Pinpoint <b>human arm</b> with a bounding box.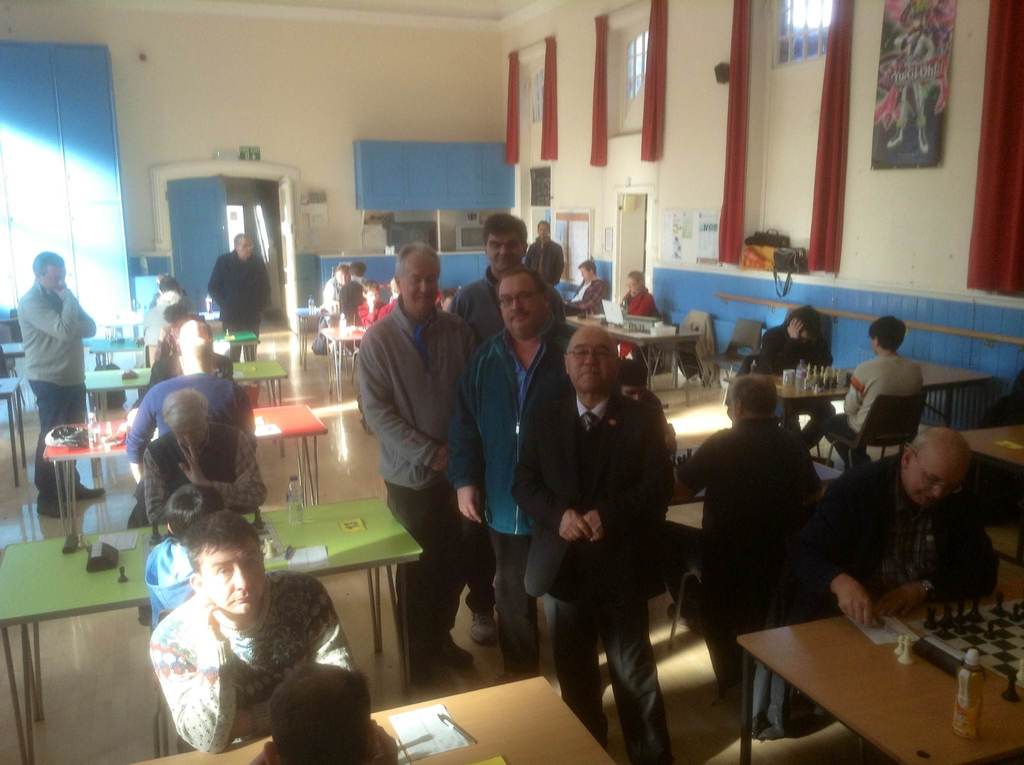
bbox=(580, 422, 661, 551).
